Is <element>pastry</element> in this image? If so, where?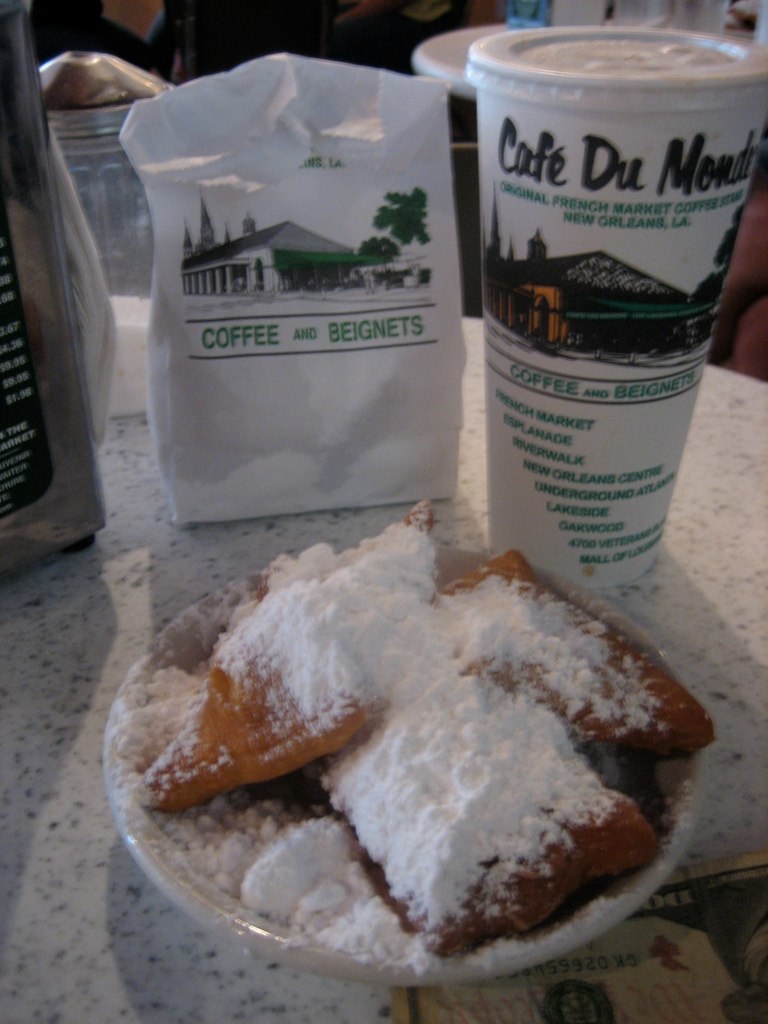
Yes, at rect(428, 548, 719, 761).
